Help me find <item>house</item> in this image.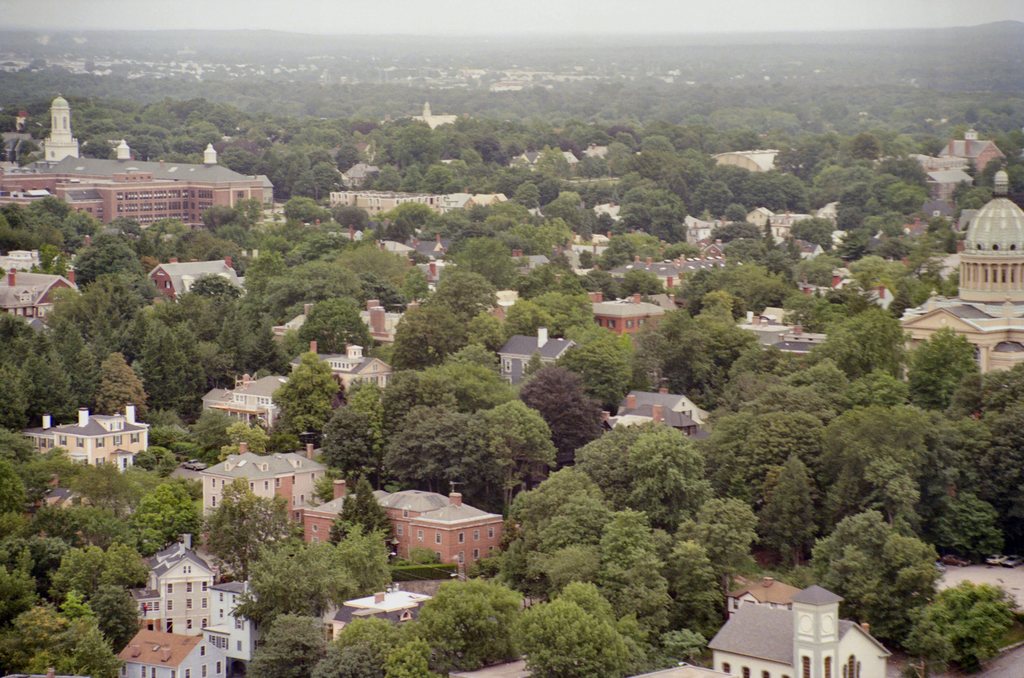
Found it: (296, 342, 387, 390).
